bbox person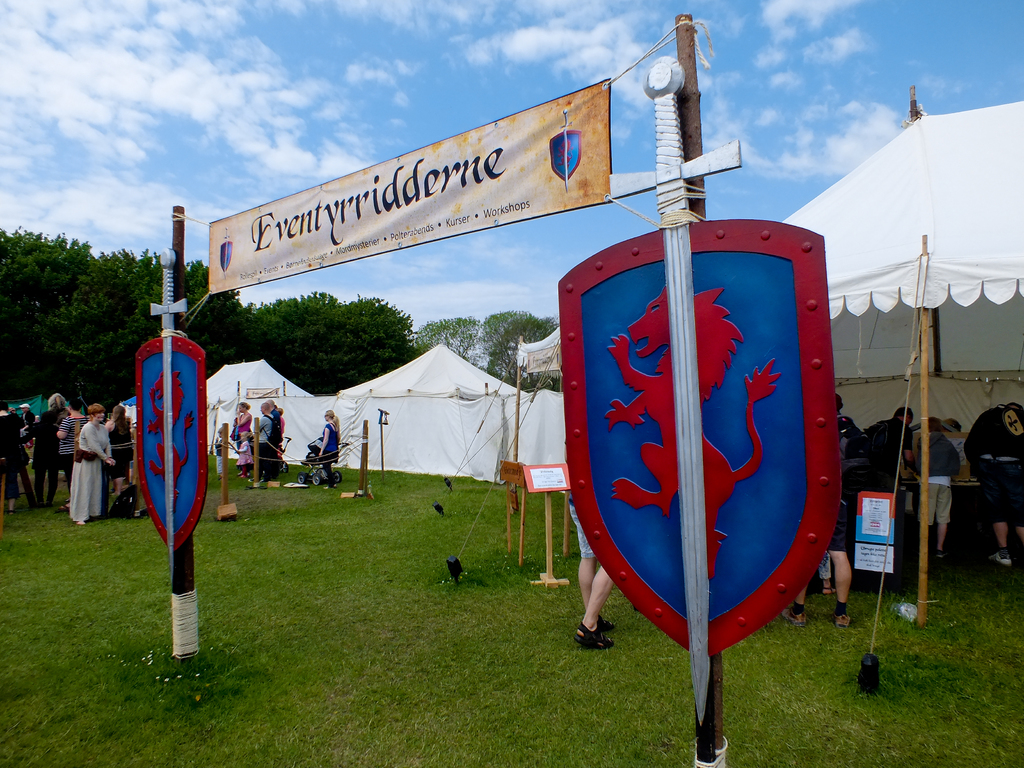
[left=234, top=404, right=254, bottom=454]
